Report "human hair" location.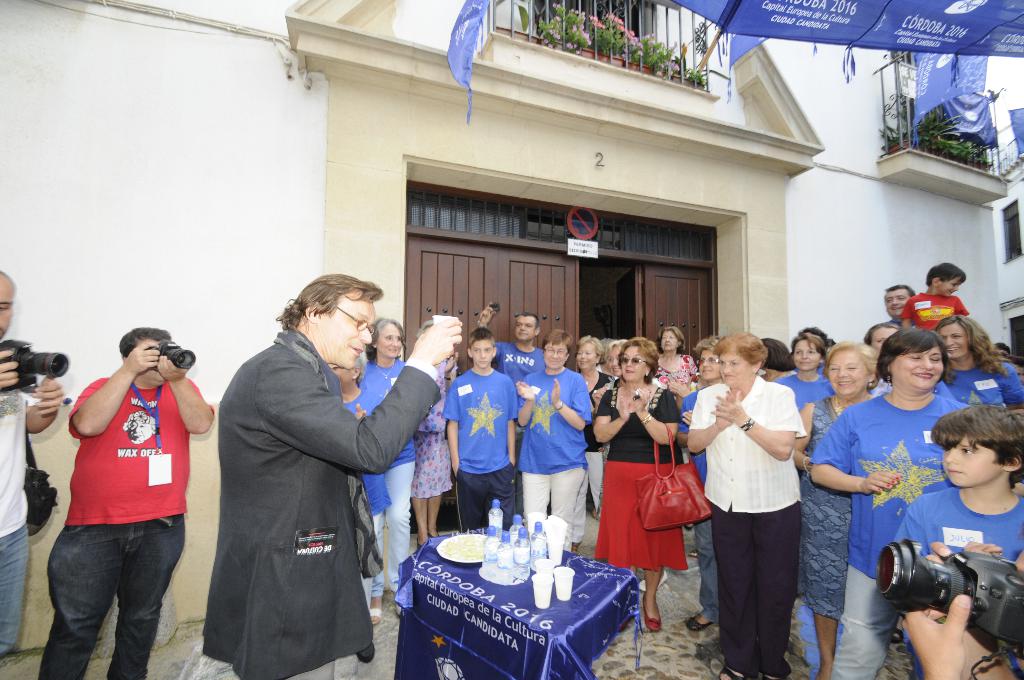
Report: <bbox>945, 416, 1019, 500</bbox>.
